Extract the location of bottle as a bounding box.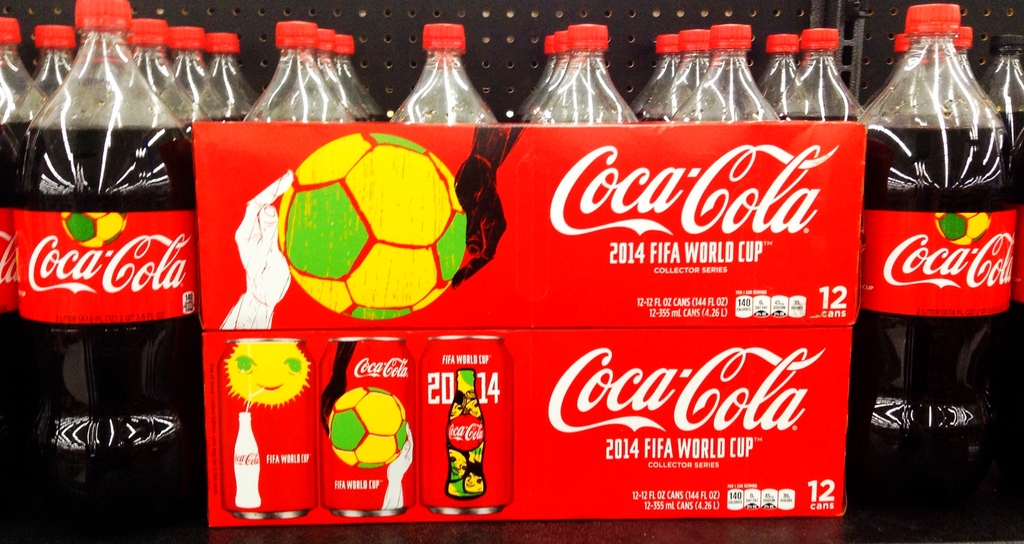
520 36 550 134.
